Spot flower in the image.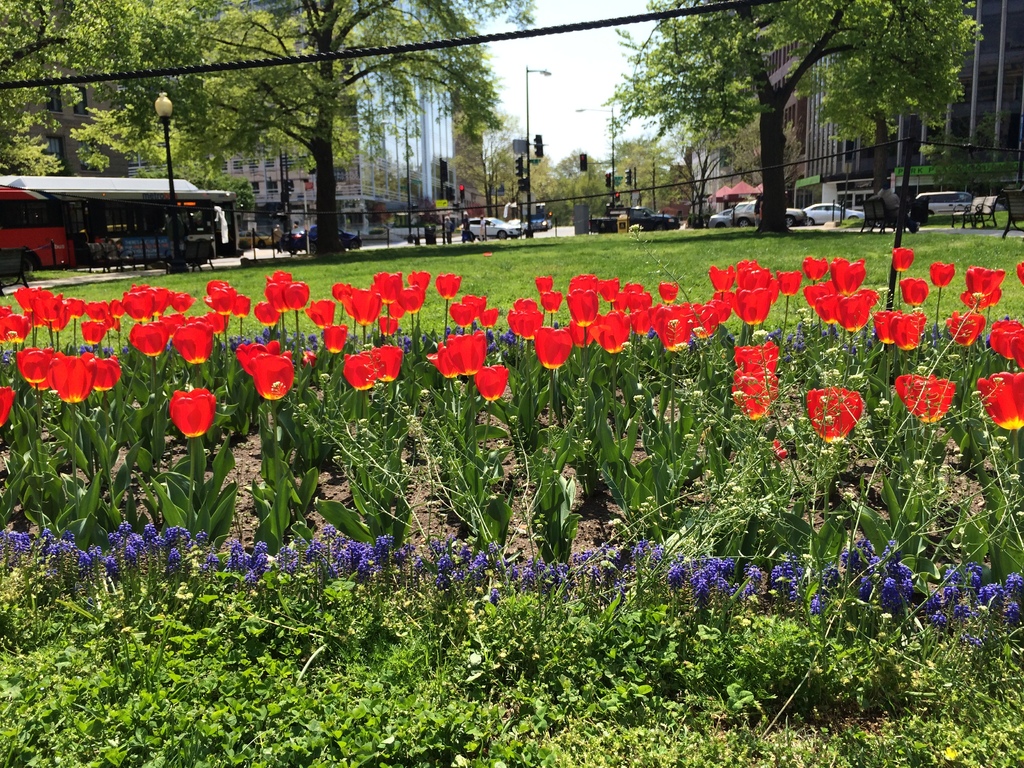
flower found at pyautogui.locateOnScreen(772, 270, 801, 299).
